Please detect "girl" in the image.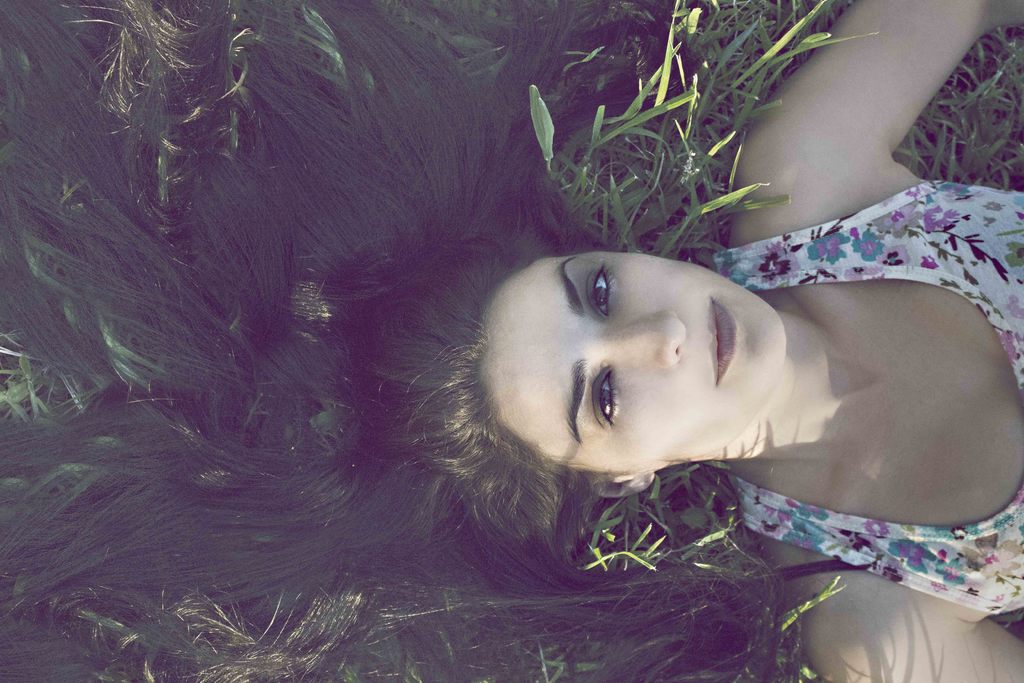
BBox(0, 0, 1023, 682).
